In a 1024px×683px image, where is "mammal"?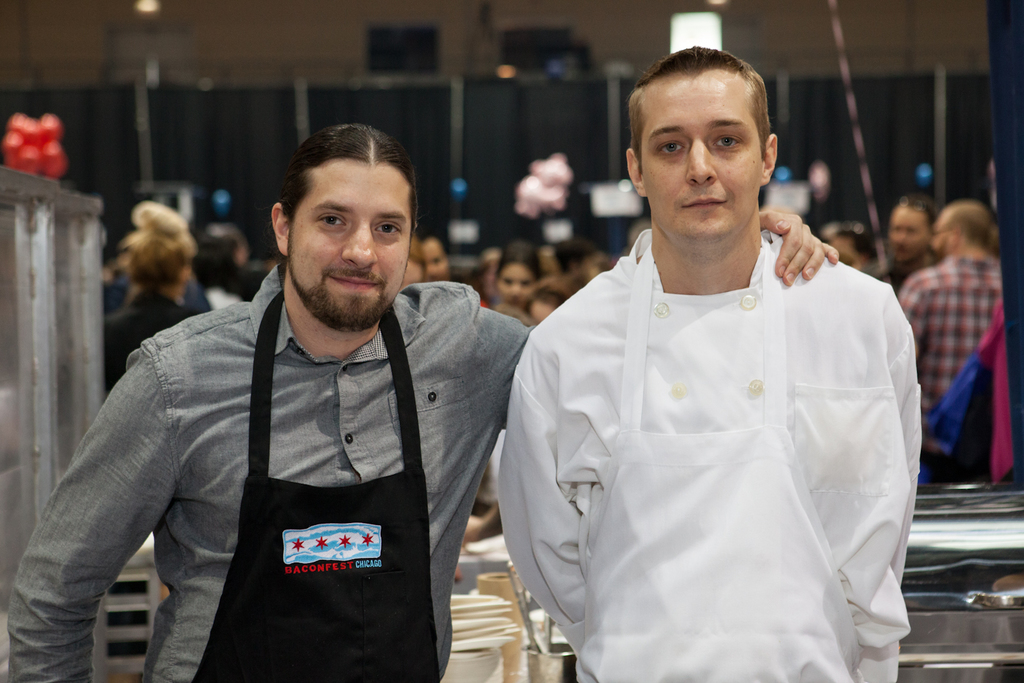
(3,116,840,682).
